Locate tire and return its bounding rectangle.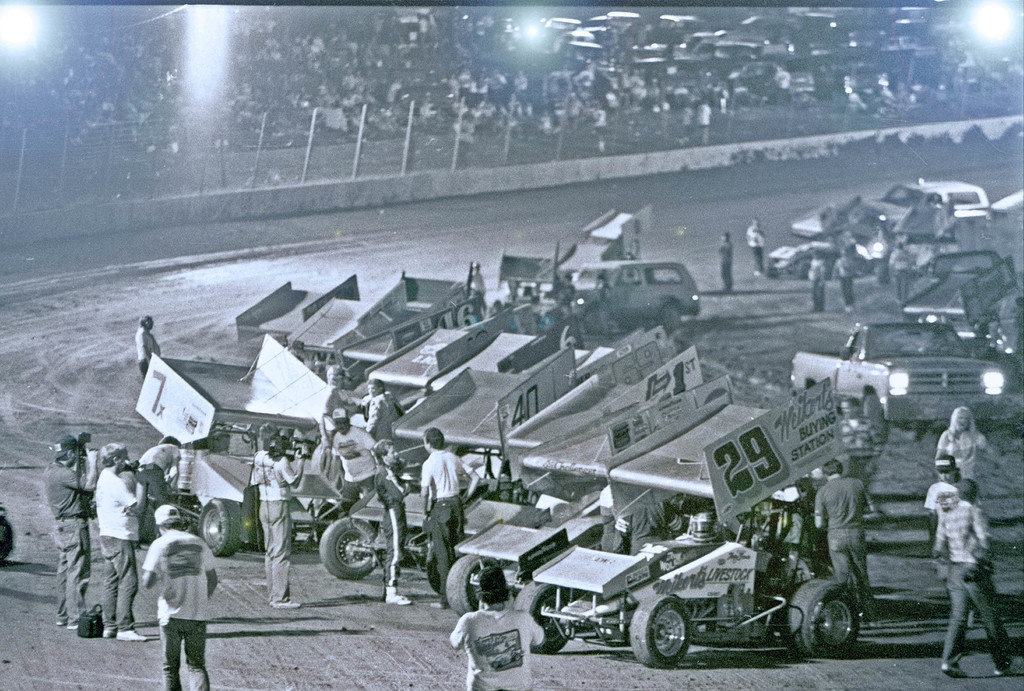
(left=868, top=402, right=890, bottom=438).
